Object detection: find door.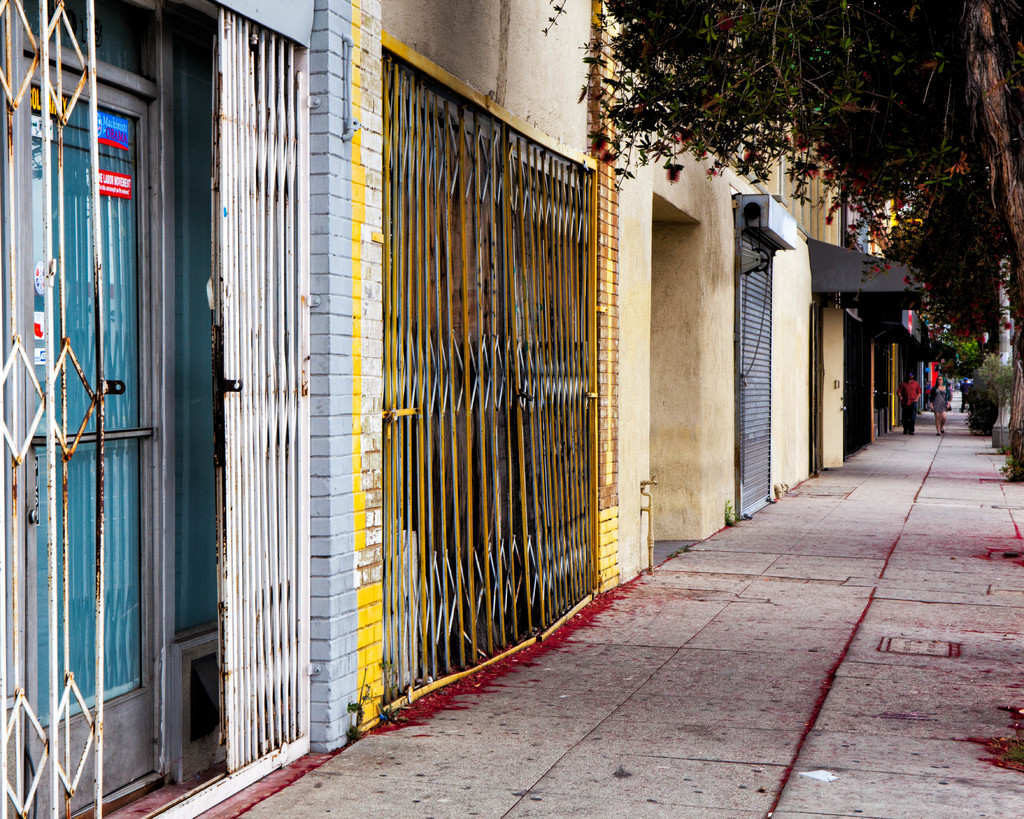
crop(17, 60, 157, 818).
